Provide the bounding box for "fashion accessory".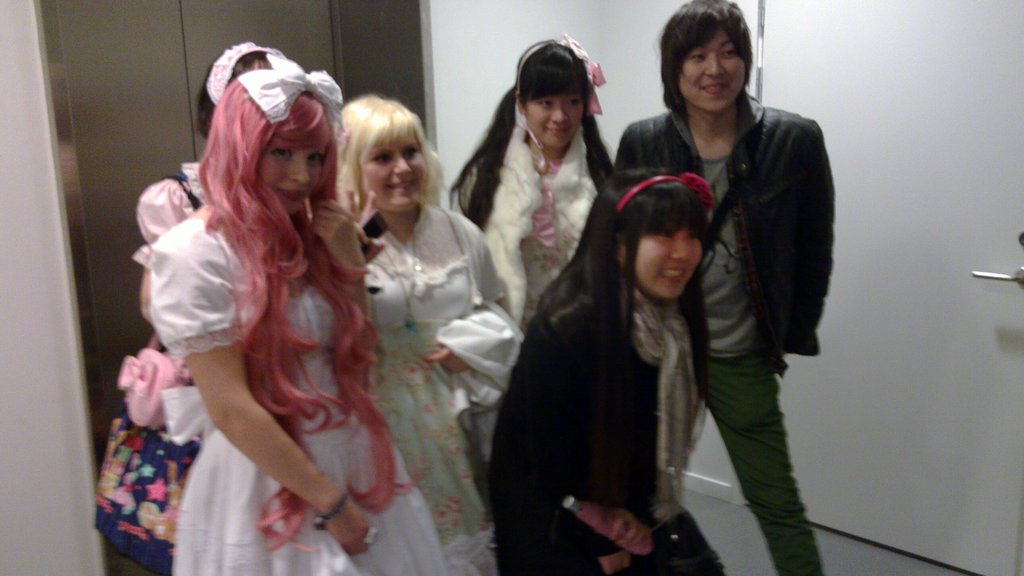
bbox=[203, 39, 287, 109].
